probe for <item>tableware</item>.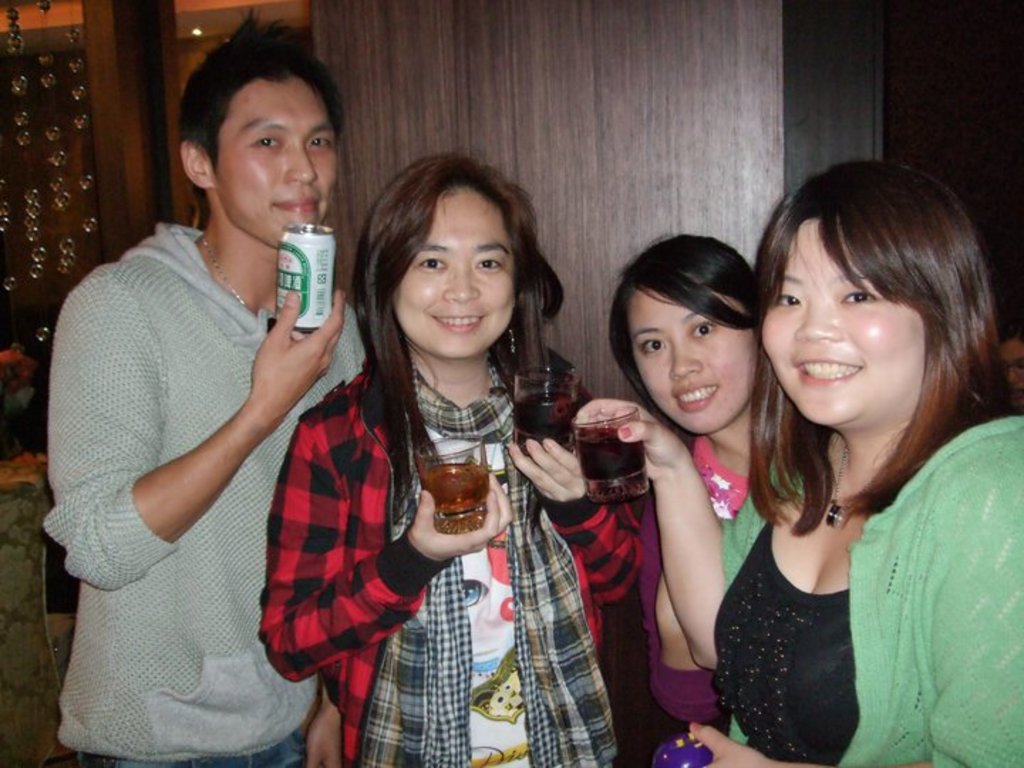
Probe result: {"x1": 566, "y1": 401, "x2": 646, "y2": 499}.
